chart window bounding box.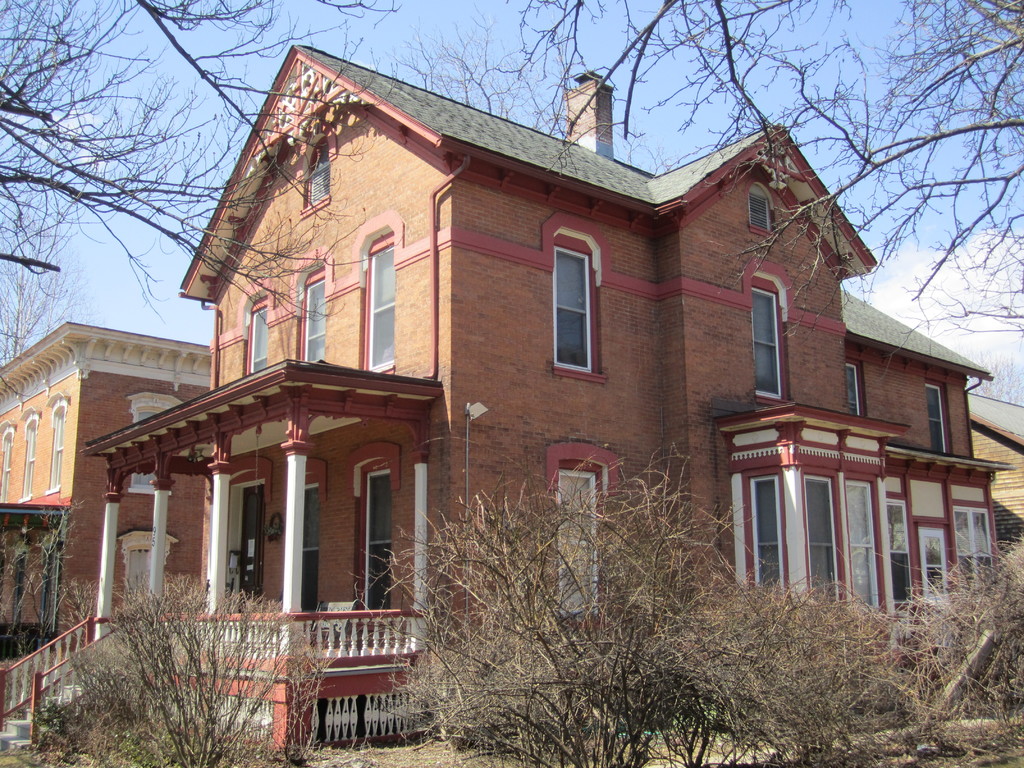
Charted: (810,474,846,605).
